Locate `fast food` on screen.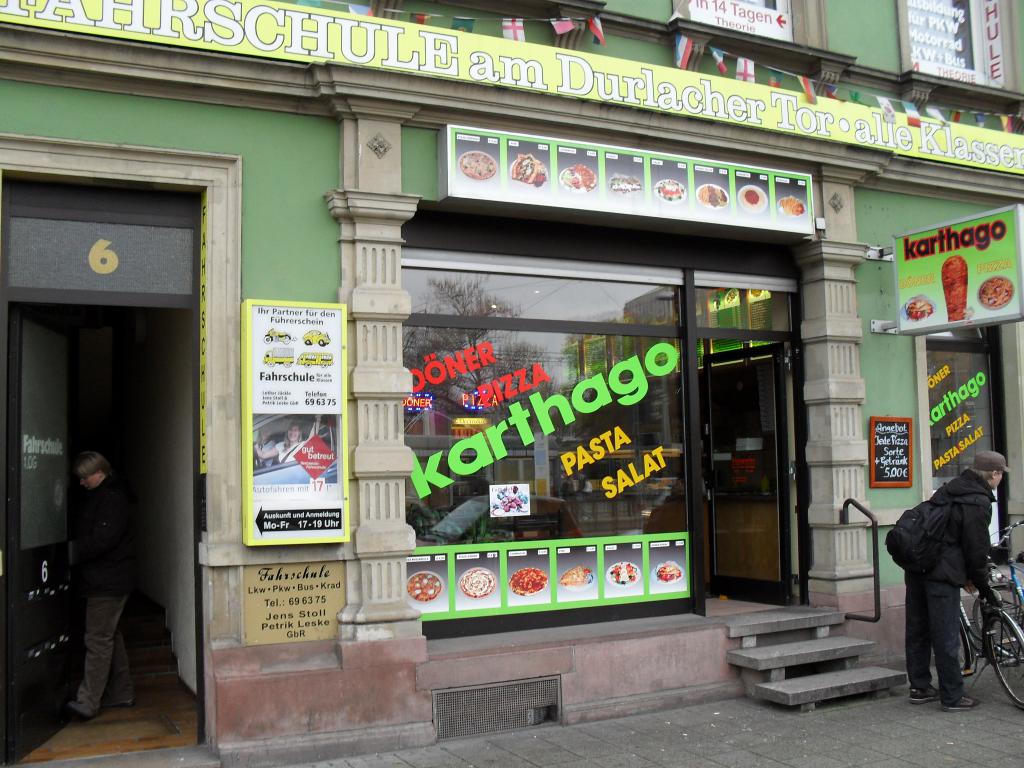
On screen at {"left": 902, "top": 292, "right": 934, "bottom": 319}.
